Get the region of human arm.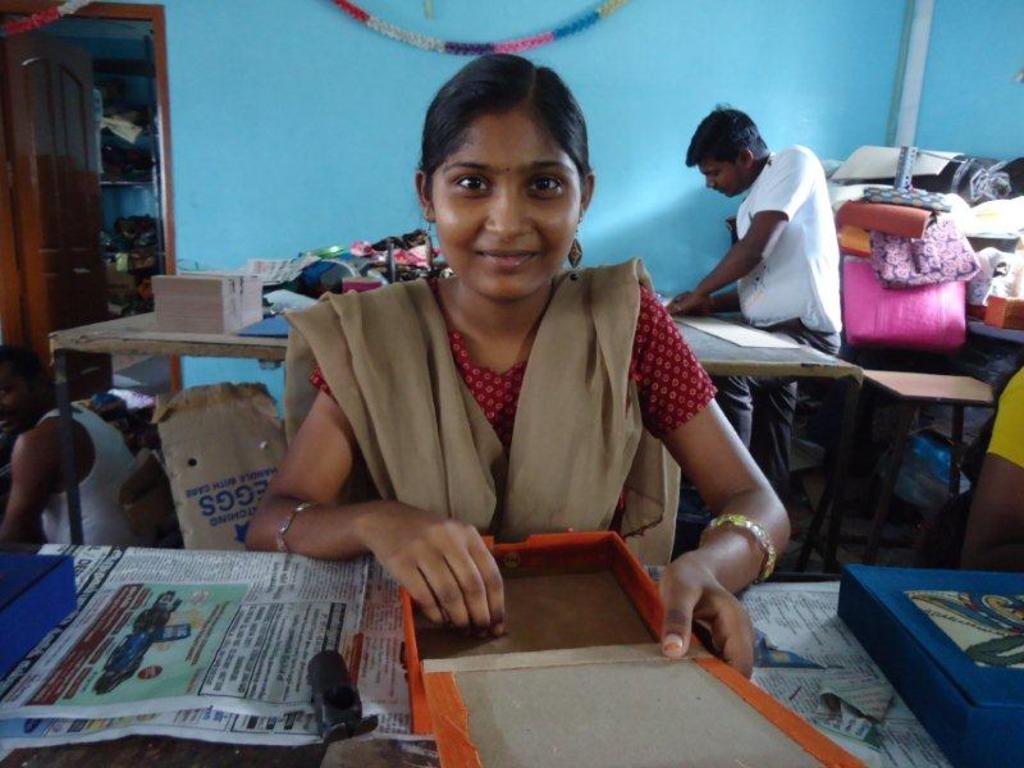
242,357,508,644.
